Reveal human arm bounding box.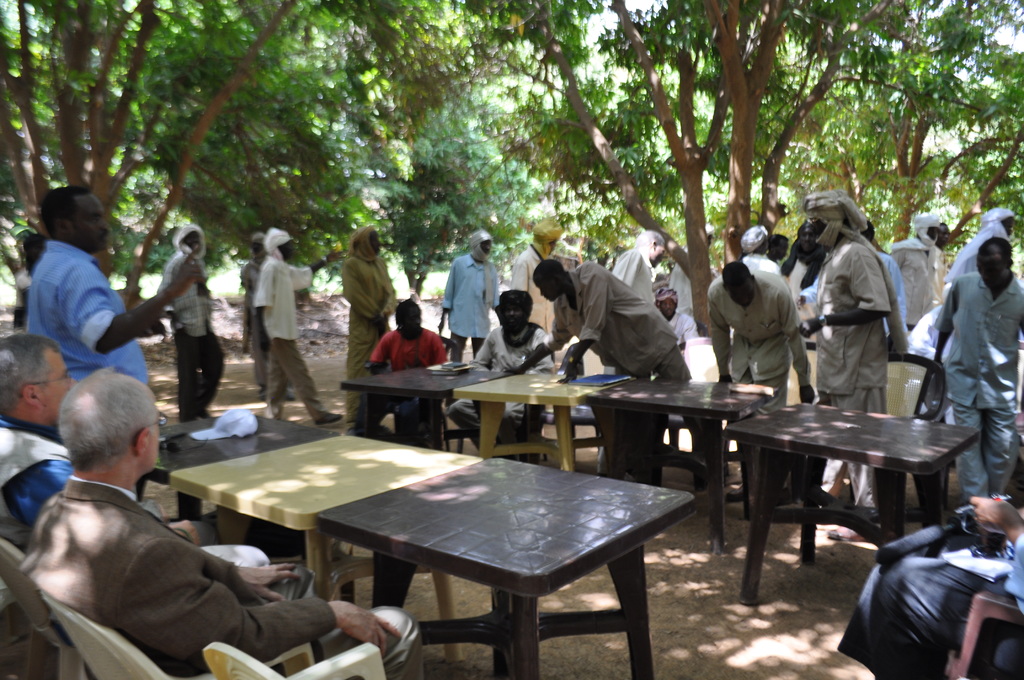
Revealed: region(796, 250, 889, 336).
